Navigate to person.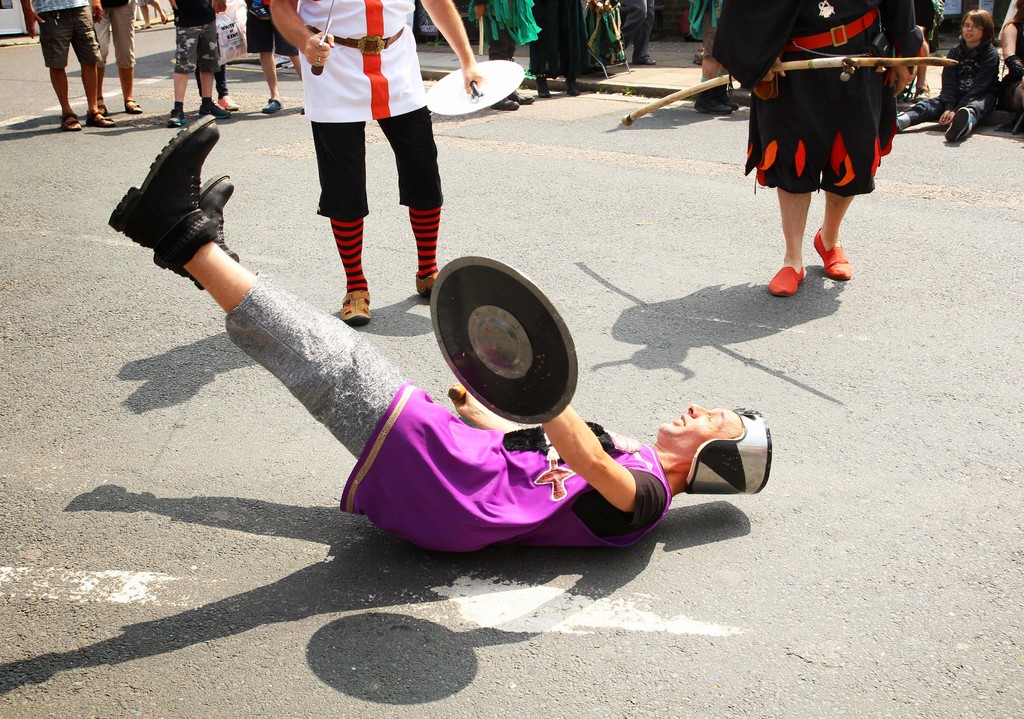
Navigation target: bbox=[109, 112, 772, 550].
